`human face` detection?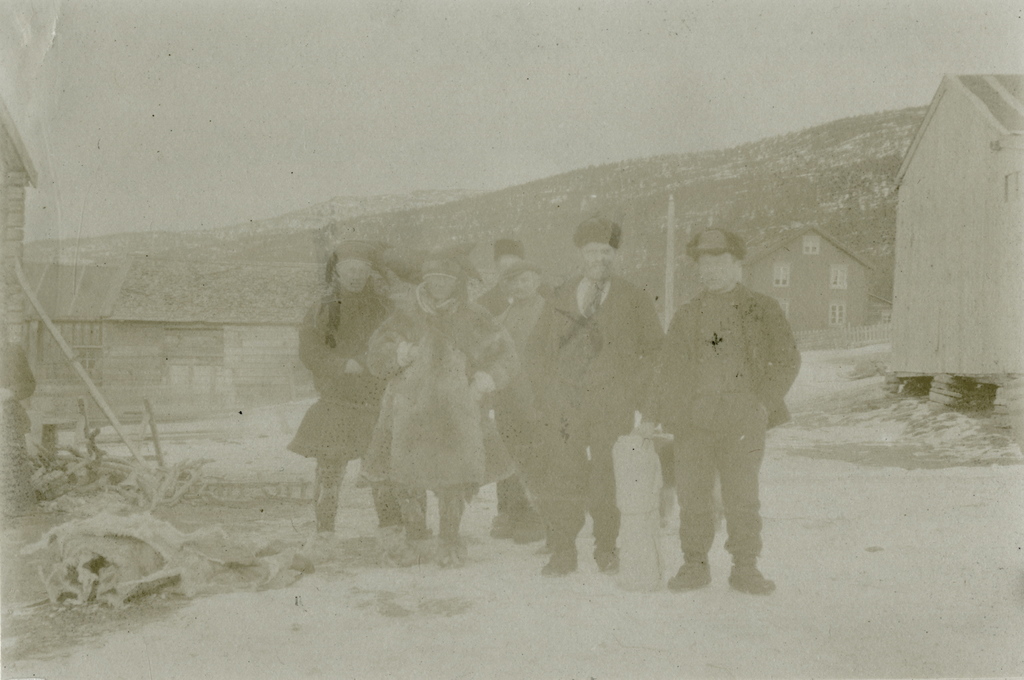
426,277,454,299
